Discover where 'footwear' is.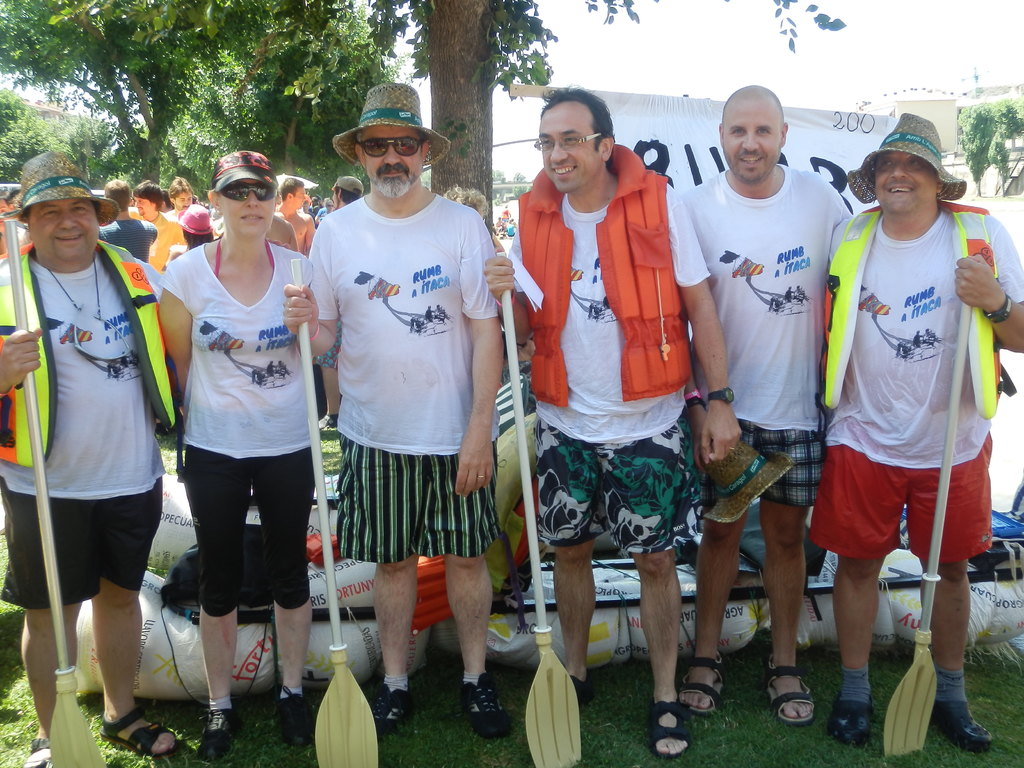
Discovered at box=[683, 651, 730, 712].
